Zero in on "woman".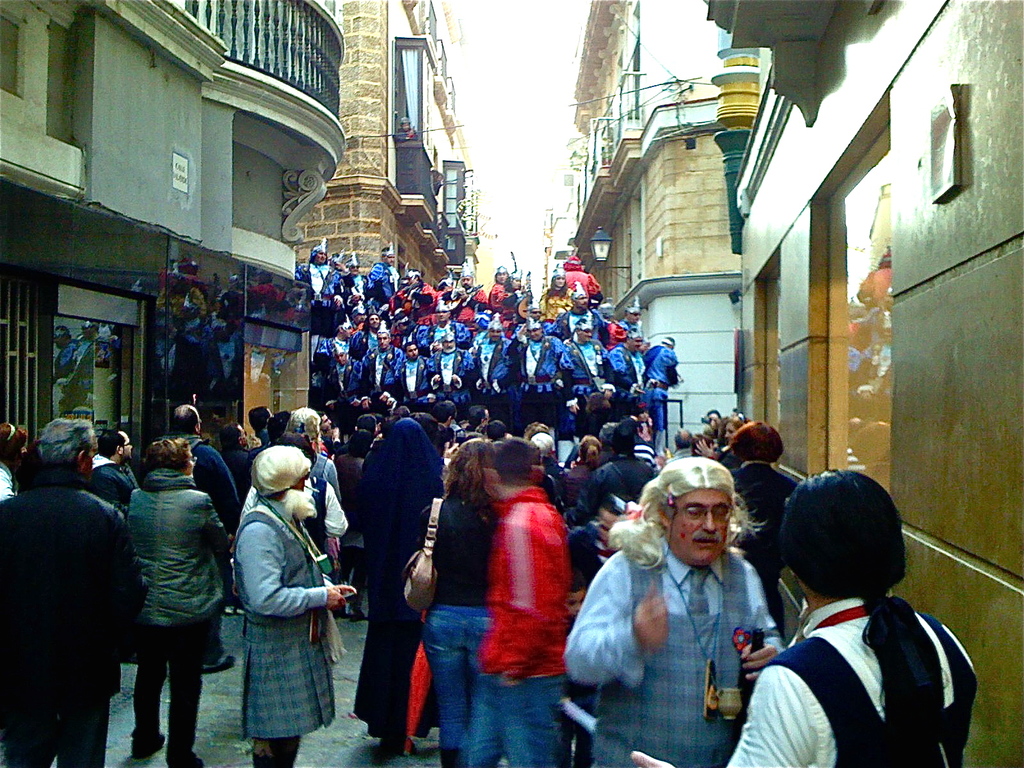
Zeroed in: region(230, 446, 359, 767).
